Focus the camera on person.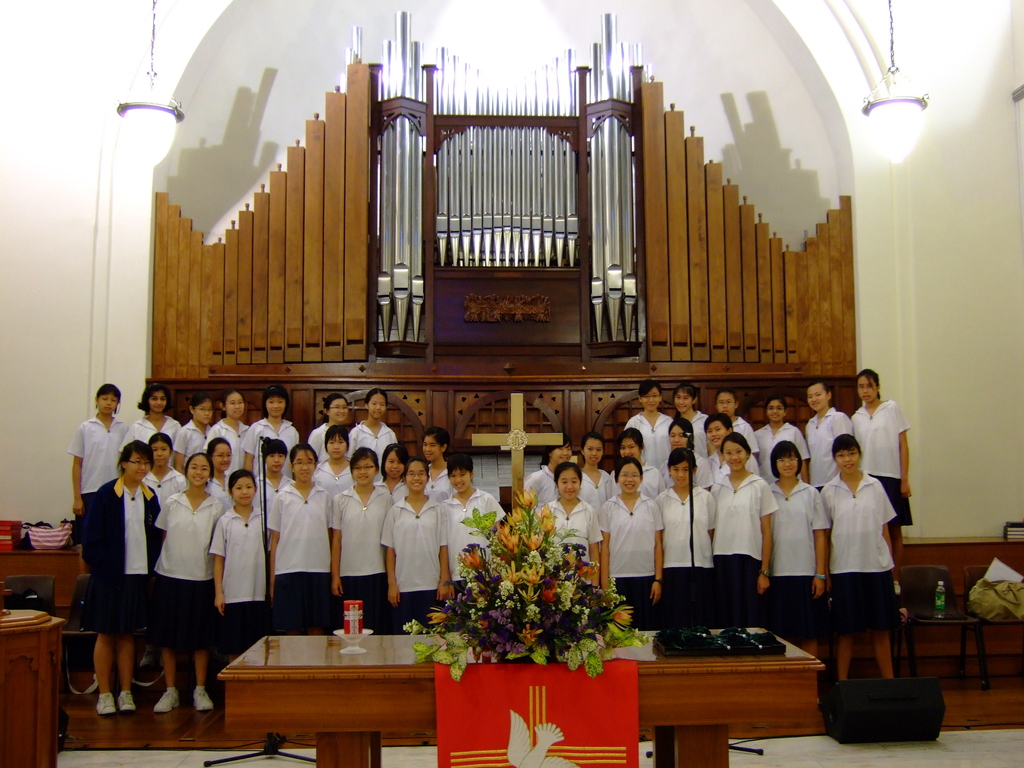
Focus region: l=444, t=454, r=504, b=610.
